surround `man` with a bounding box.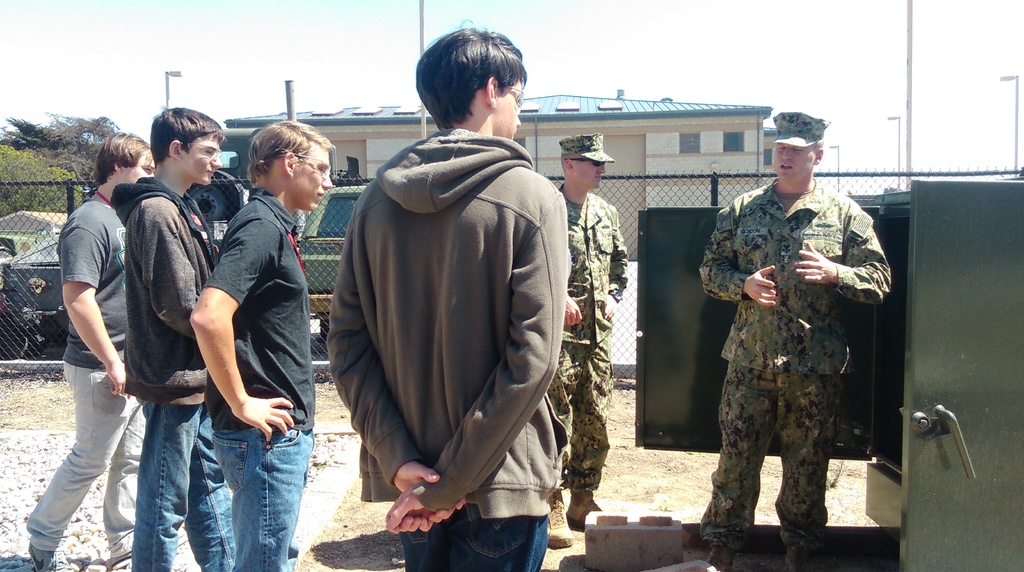
select_region(188, 118, 333, 571).
